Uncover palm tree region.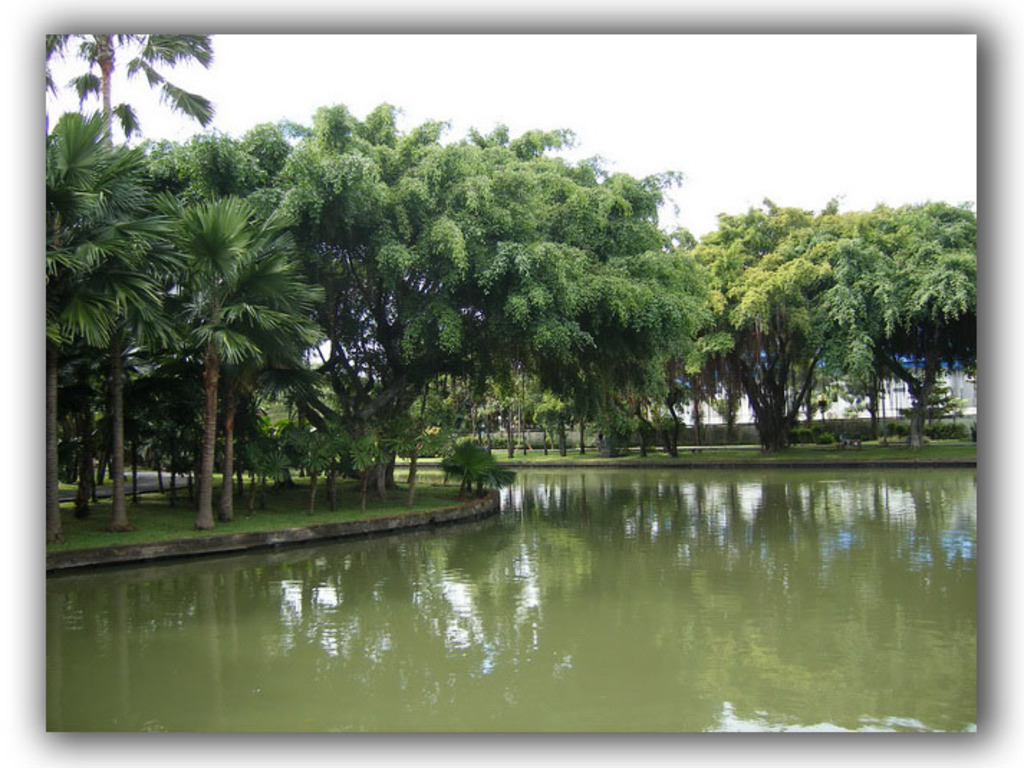
Uncovered: BBox(796, 237, 900, 416).
